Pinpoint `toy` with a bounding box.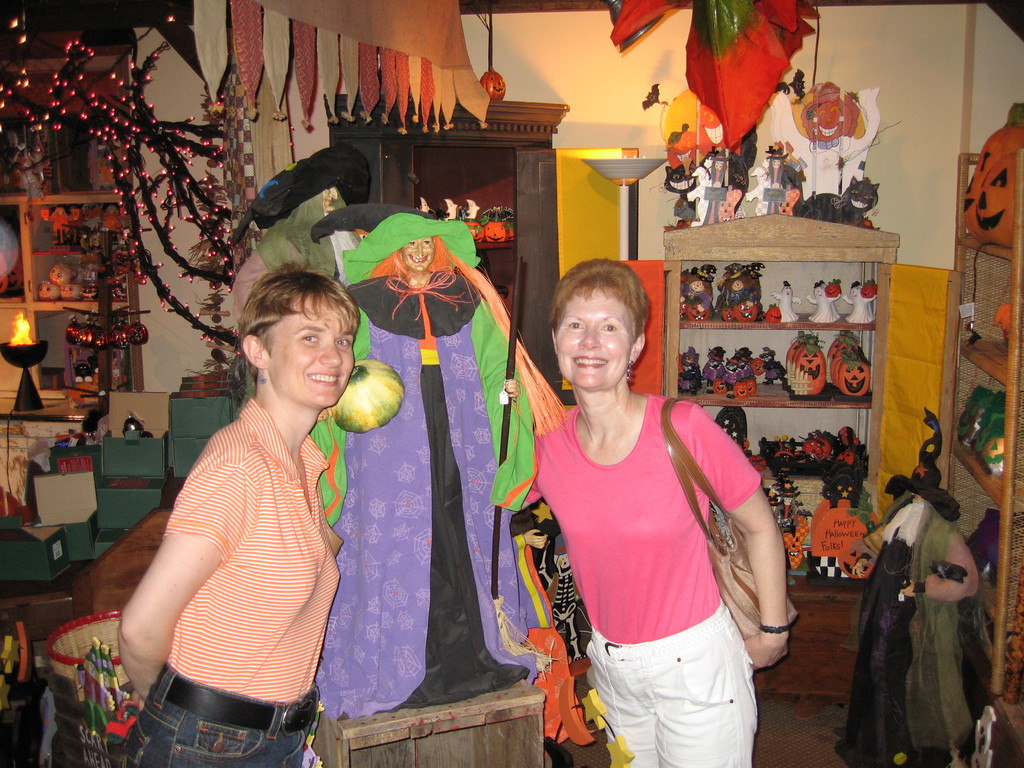
x1=483, y1=205, x2=509, y2=243.
